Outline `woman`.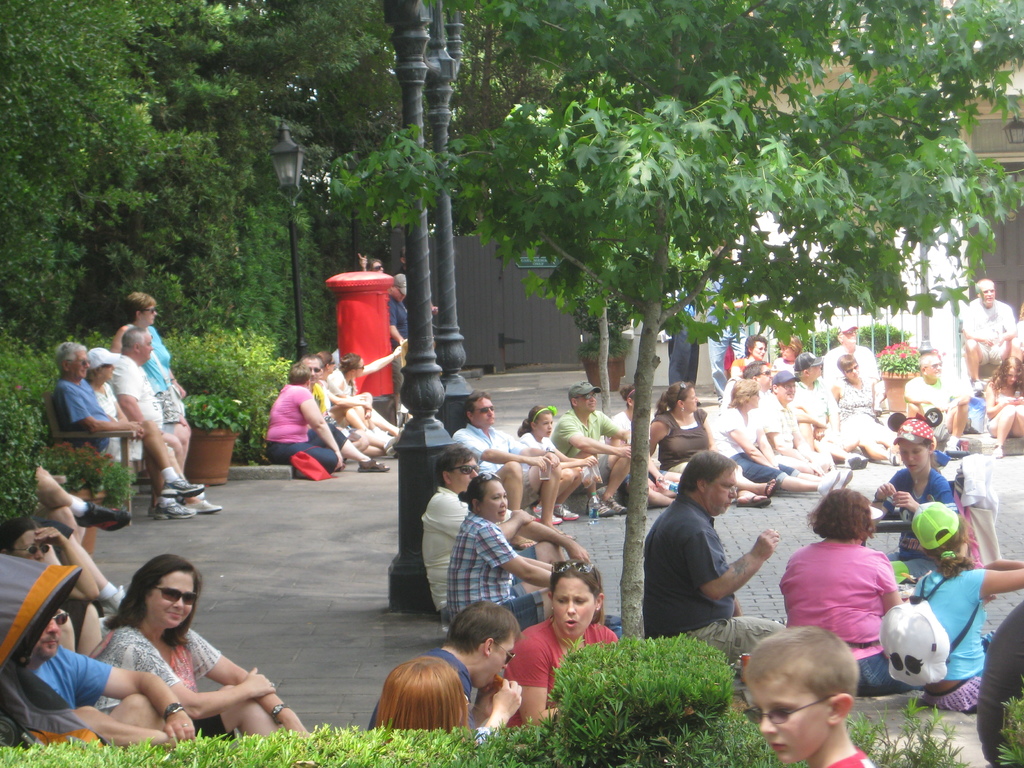
Outline: bbox=[0, 516, 103, 658].
